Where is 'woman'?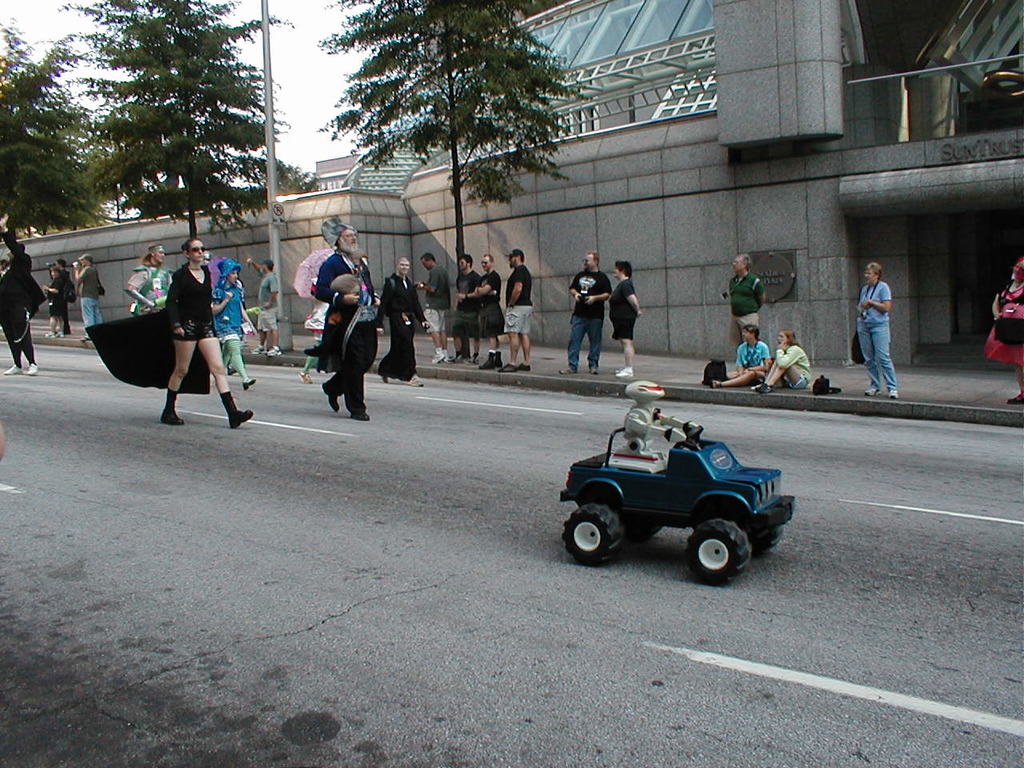
<box>751,329,811,394</box>.
